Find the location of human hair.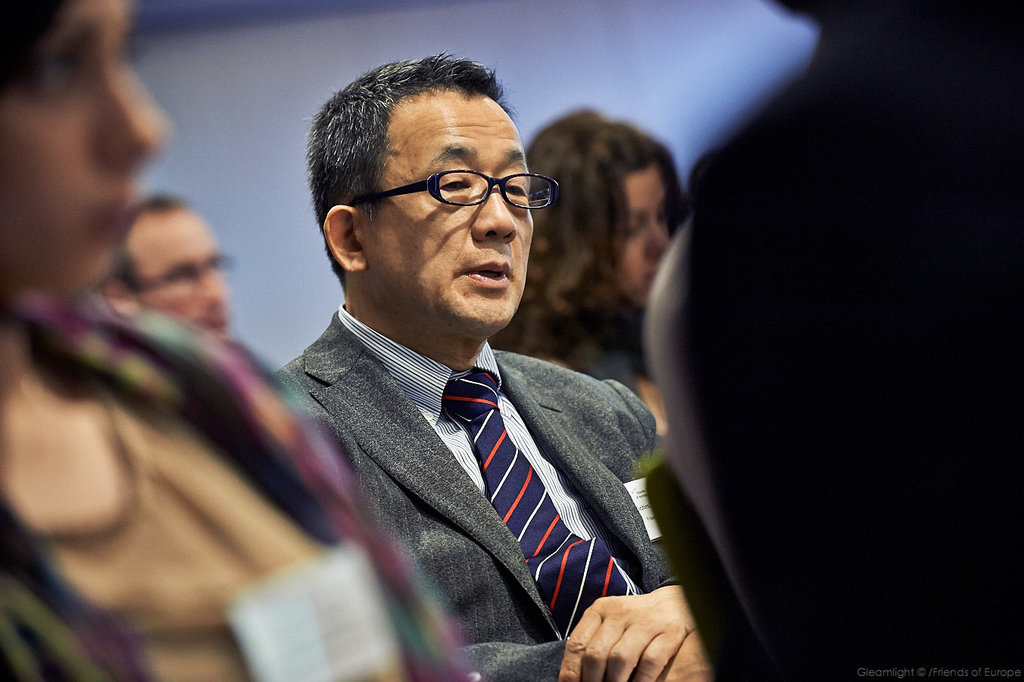
Location: <box>304,54,507,293</box>.
